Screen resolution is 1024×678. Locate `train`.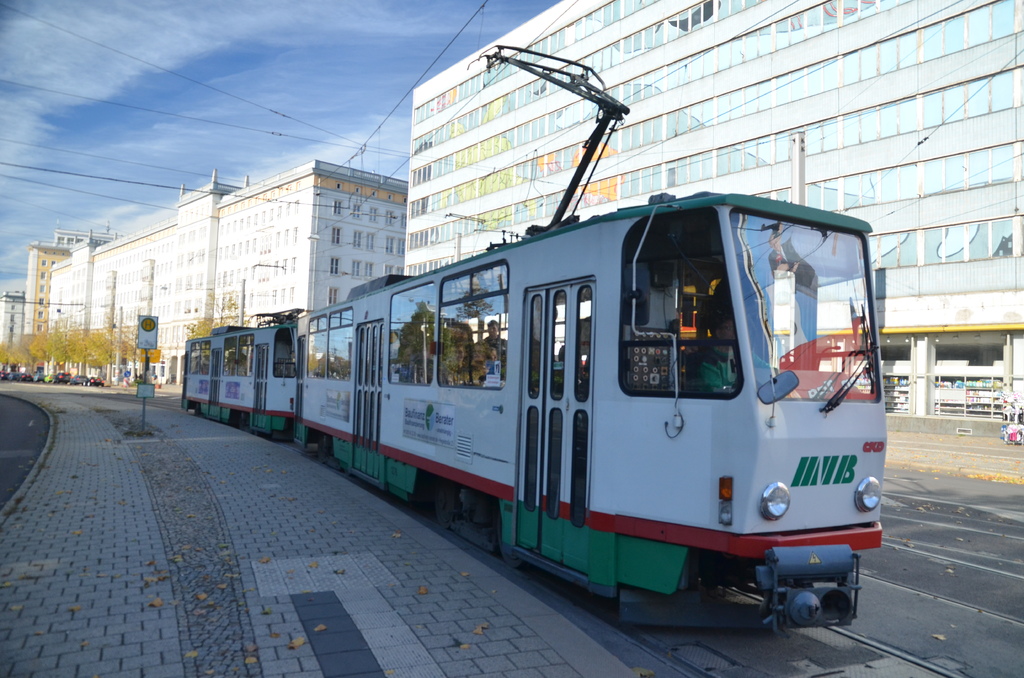
rect(180, 42, 885, 636).
